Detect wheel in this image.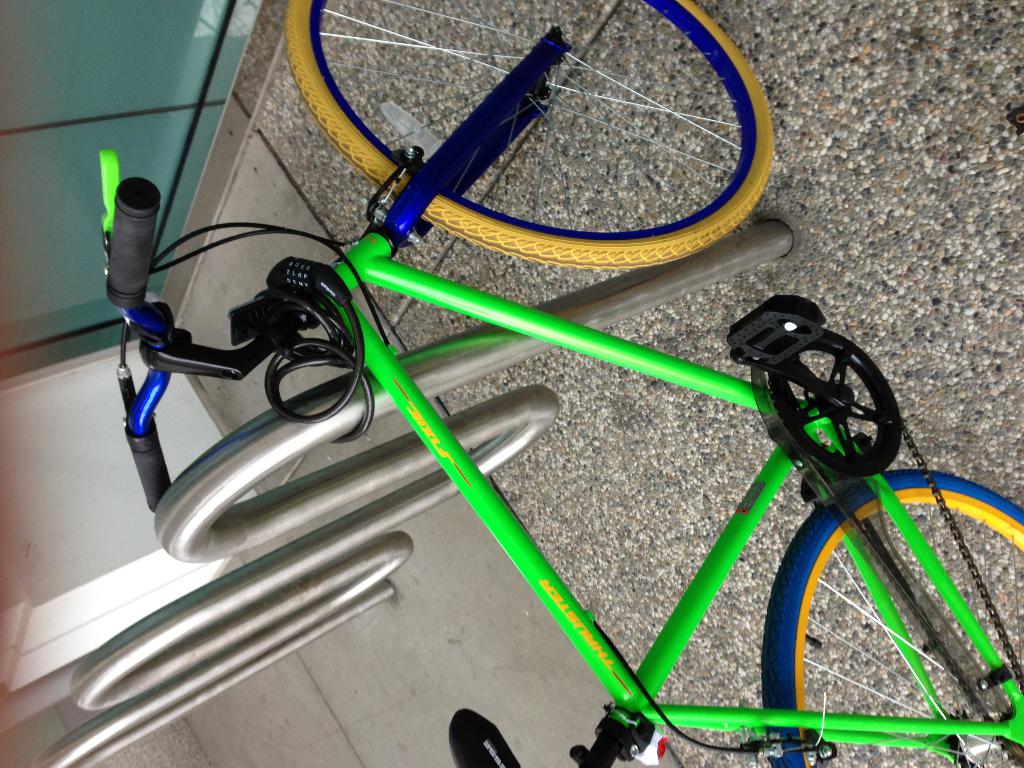
Detection: 280, 0, 774, 267.
